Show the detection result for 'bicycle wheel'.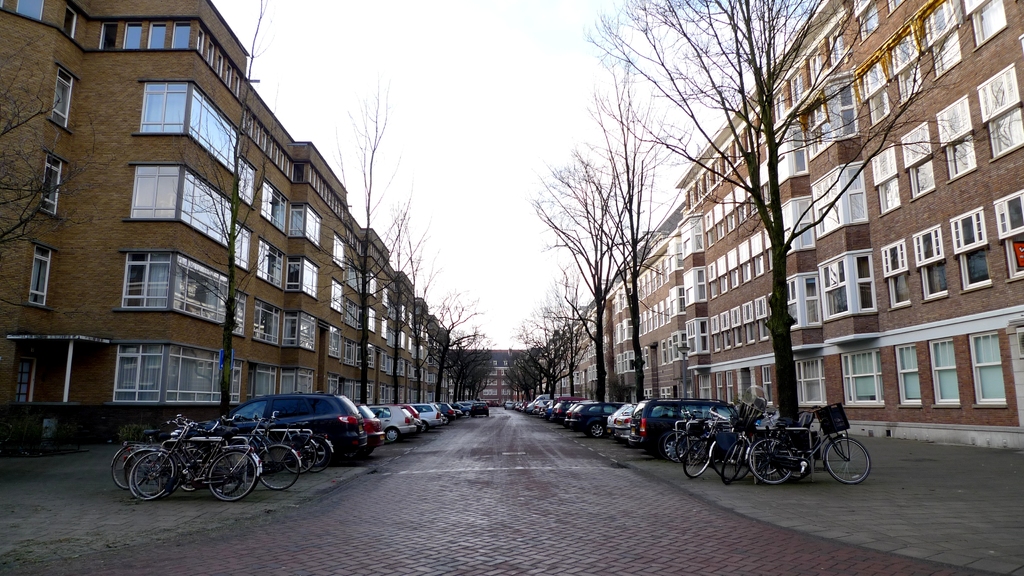
locate(206, 451, 259, 497).
